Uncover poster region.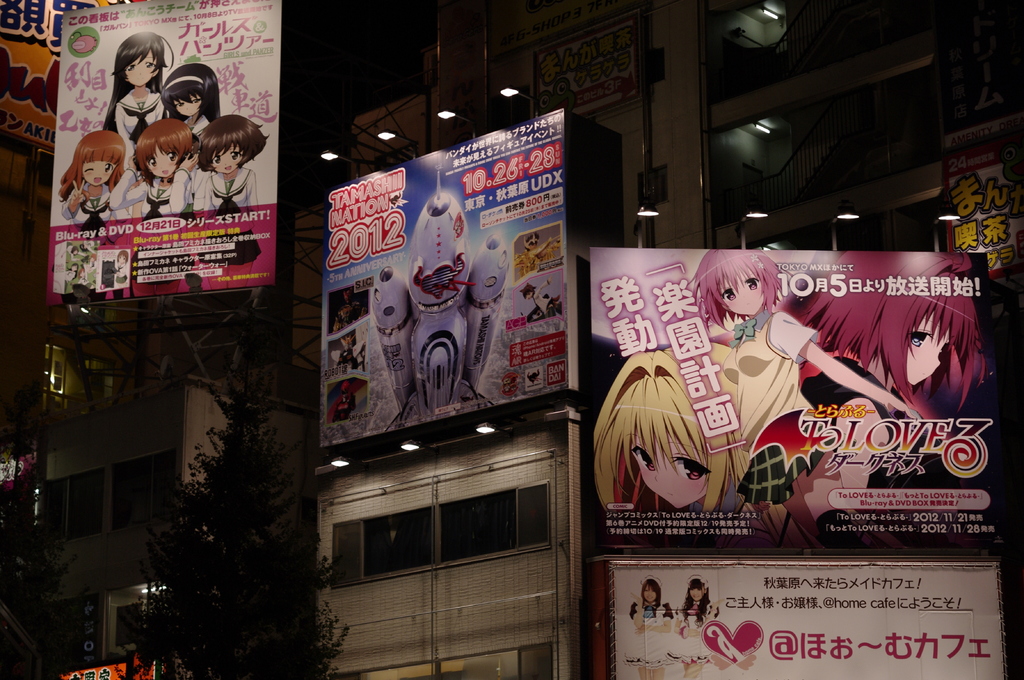
Uncovered: x1=318, y1=106, x2=561, y2=447.
